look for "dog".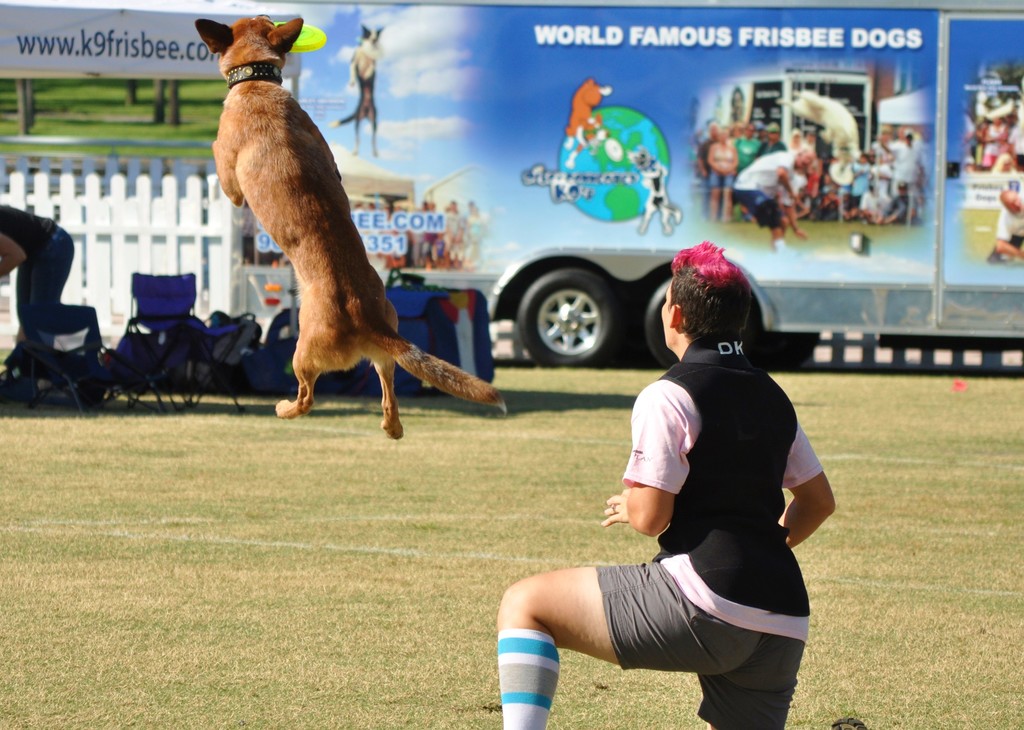
Found: 628:143:683:235.
